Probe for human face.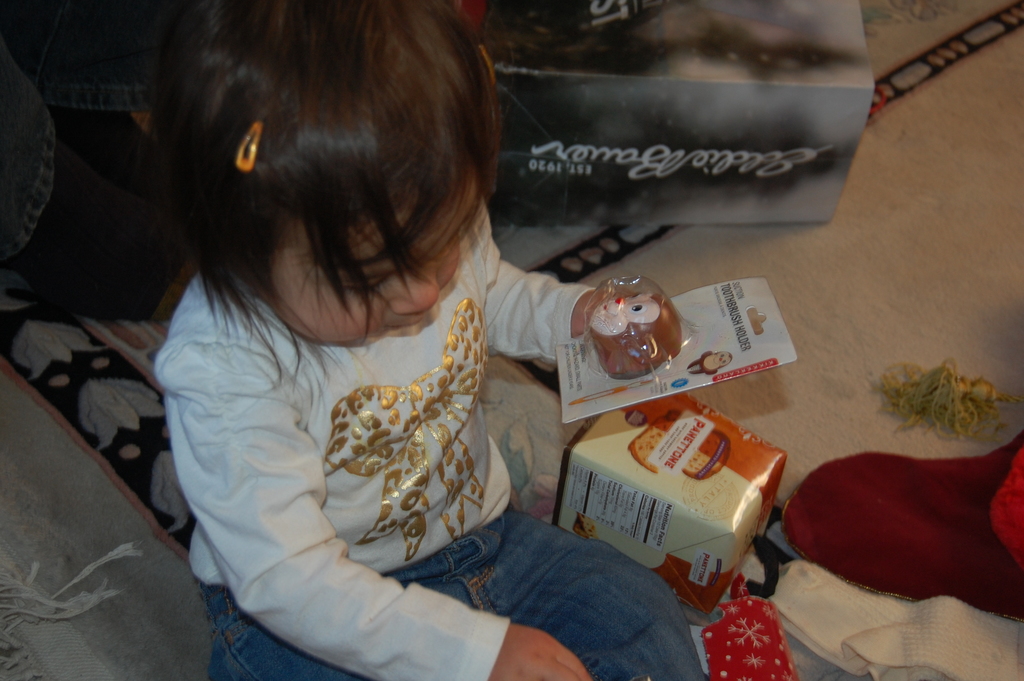
Probe result: (269,177,483,346).
